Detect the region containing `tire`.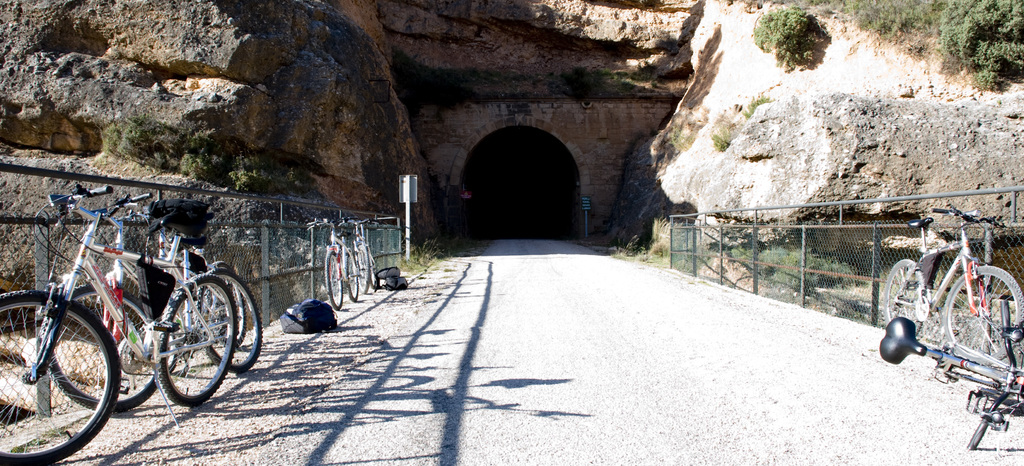
detection(0, 294, 120, 465).
